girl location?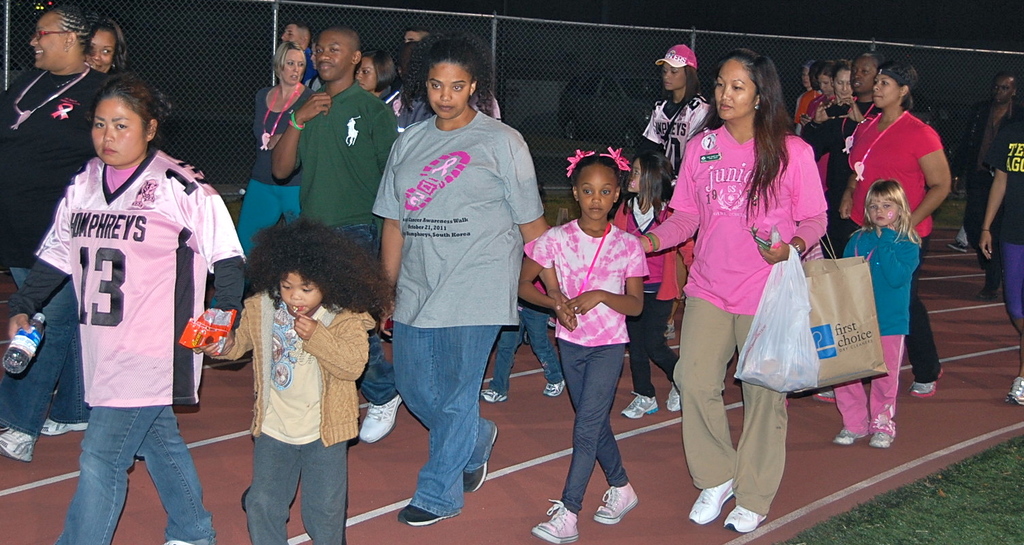
{"left": 7, "top": 67, "right": 246, "bottom": 544}
